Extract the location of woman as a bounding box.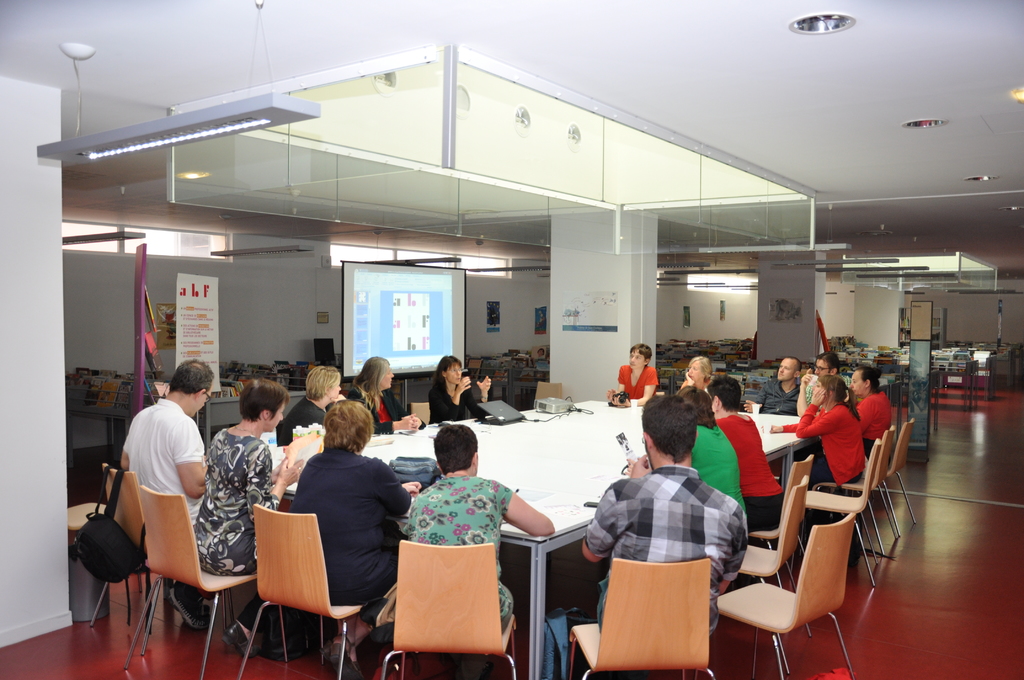
rect(350, 355, 424, 435).
